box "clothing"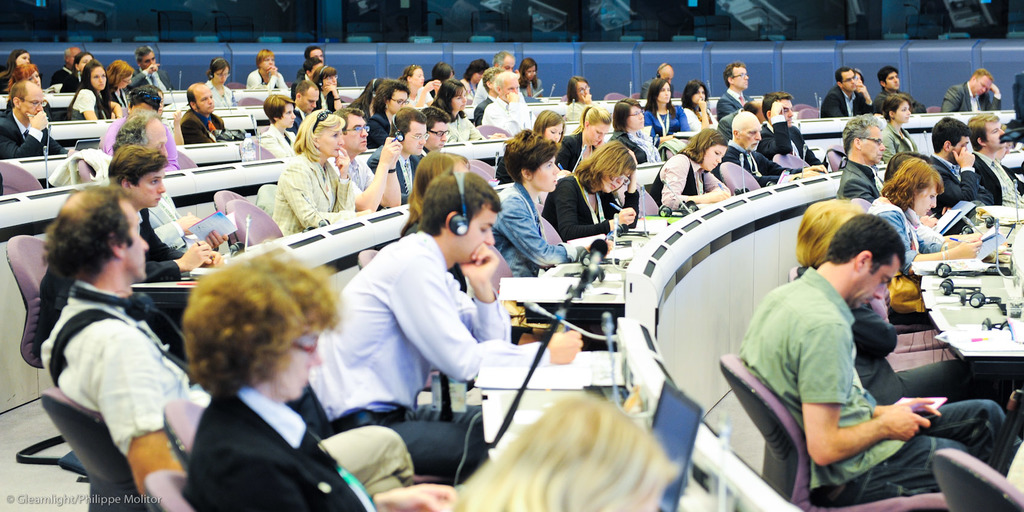
locate(874, 88, 925, 115)
